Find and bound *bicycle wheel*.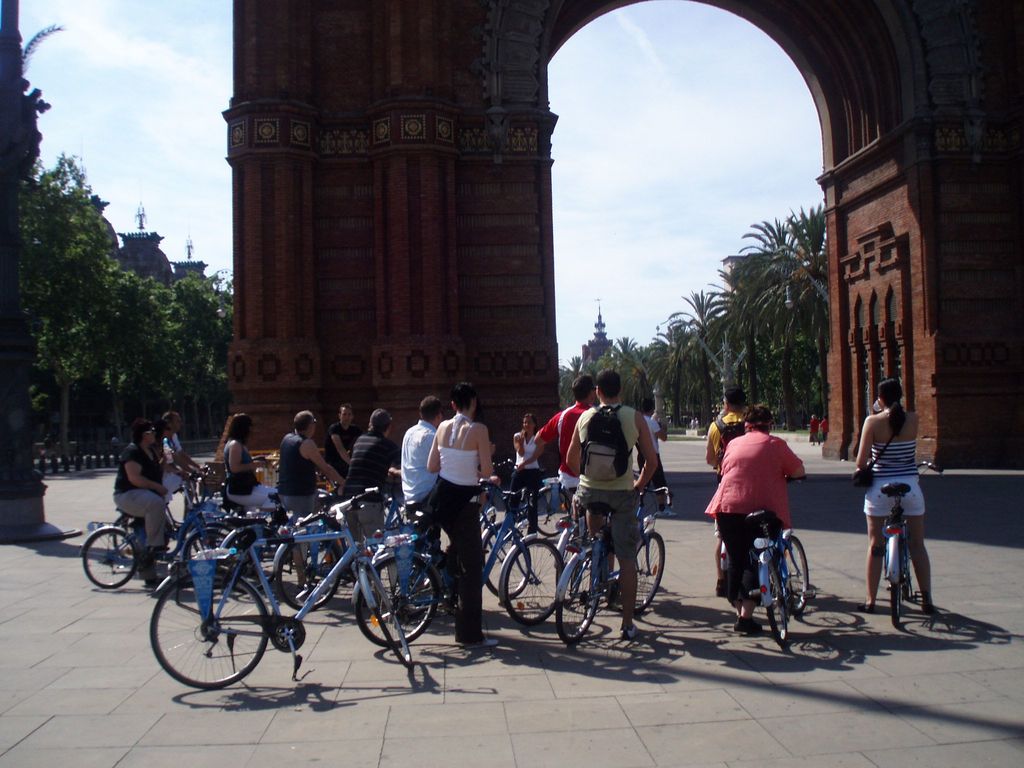
Bound: <region>502, 536, 564, 626</region>.
